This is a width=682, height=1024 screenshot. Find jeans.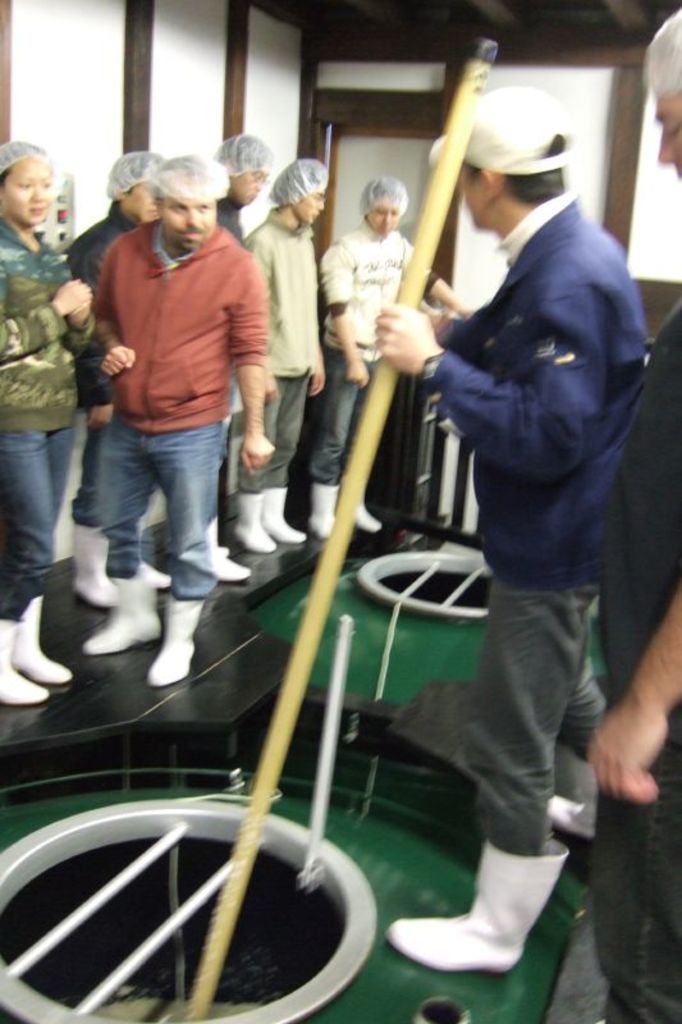
Bounding box: [x1=462, y1=577, x2=608, y2=860].
